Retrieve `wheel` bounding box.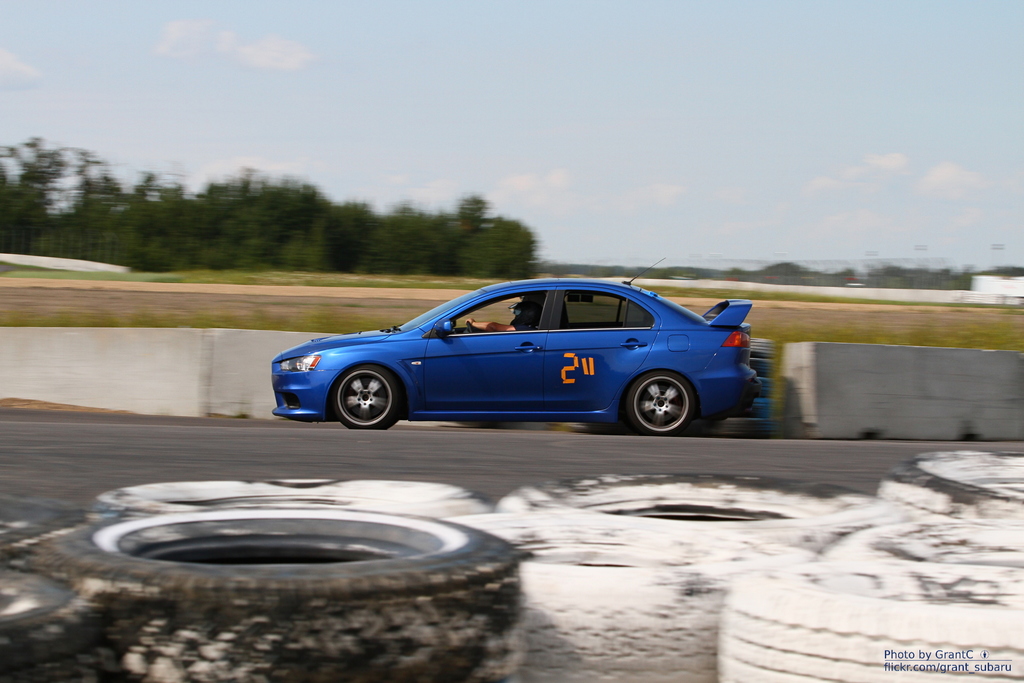
Bounding box: bbox=(326, 366, 409, 431).
